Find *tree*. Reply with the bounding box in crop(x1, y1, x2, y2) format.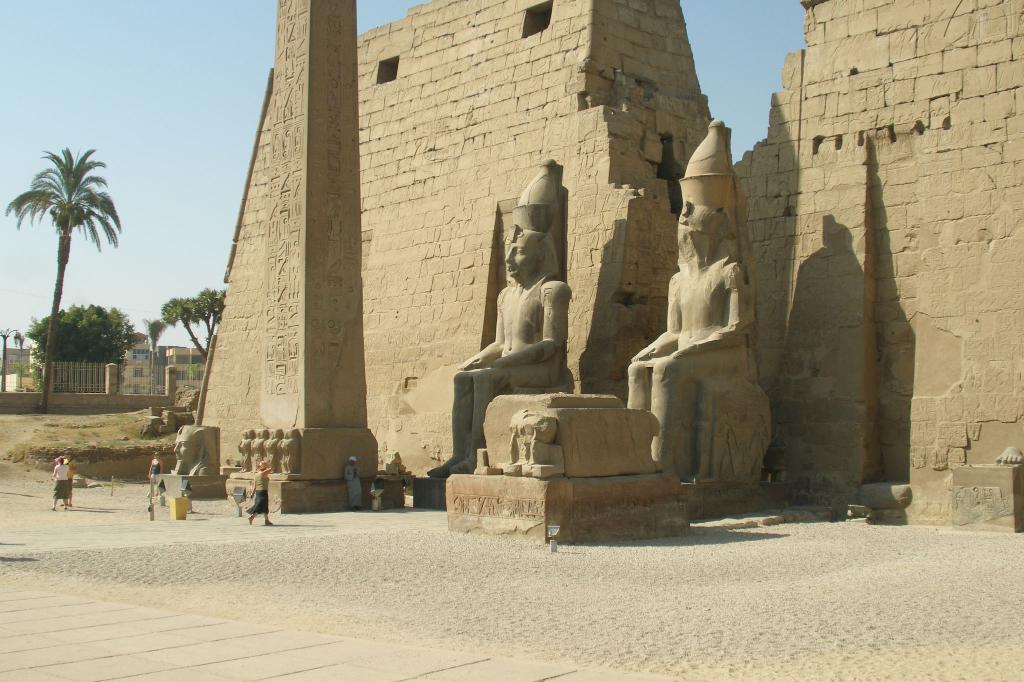
crop(24, 297, 147, 358).
